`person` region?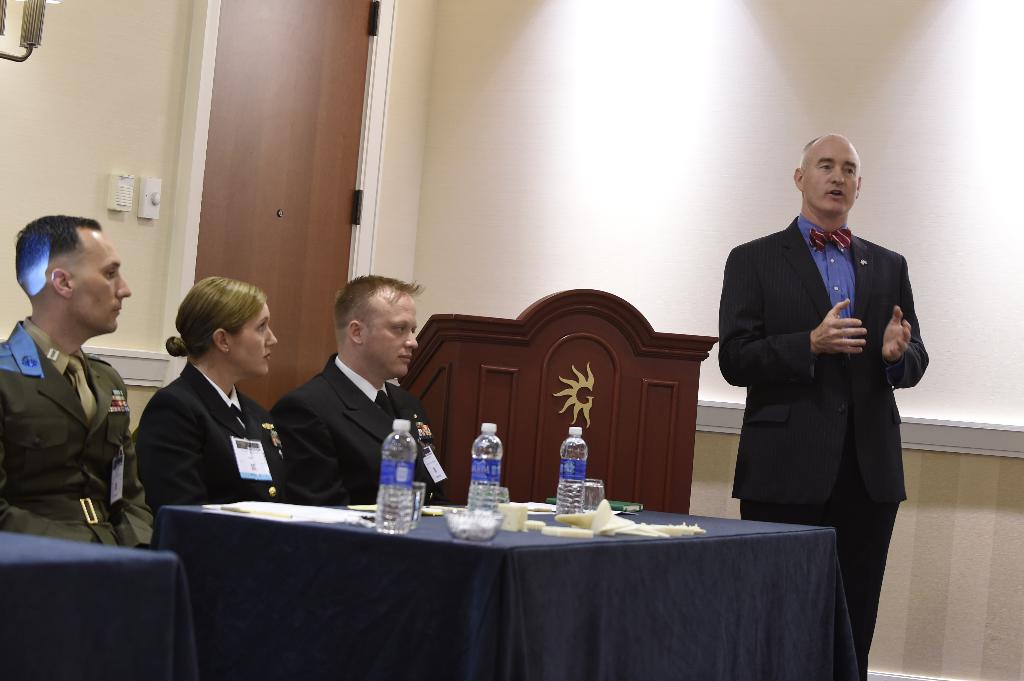
(718,133,931,680)
